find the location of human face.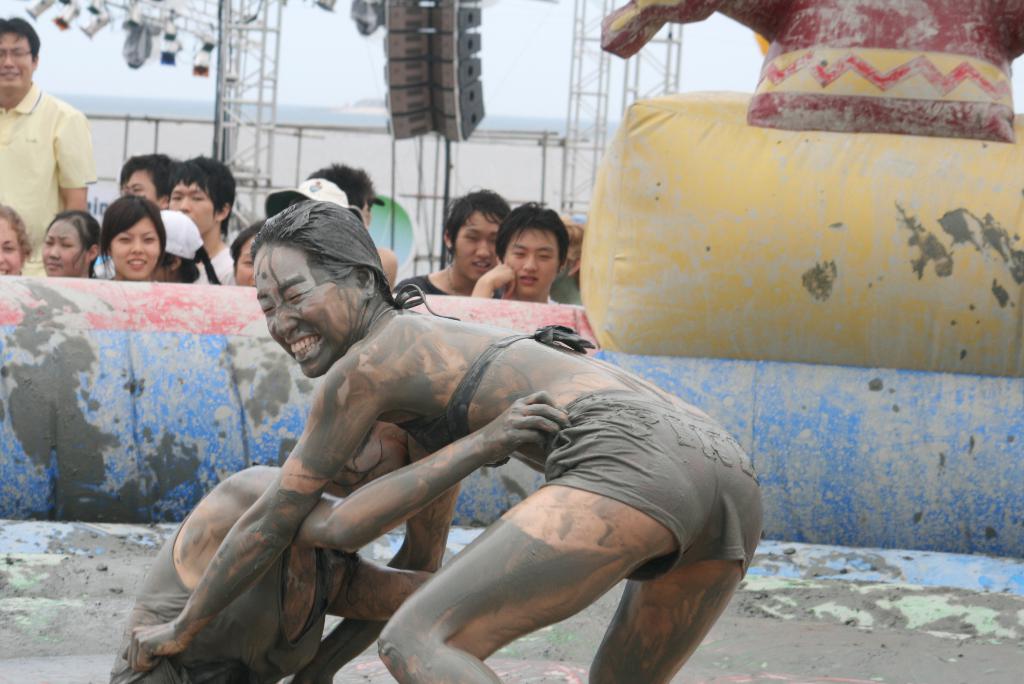
Location: x1=109 y1=217 x2=163 y2=284.
